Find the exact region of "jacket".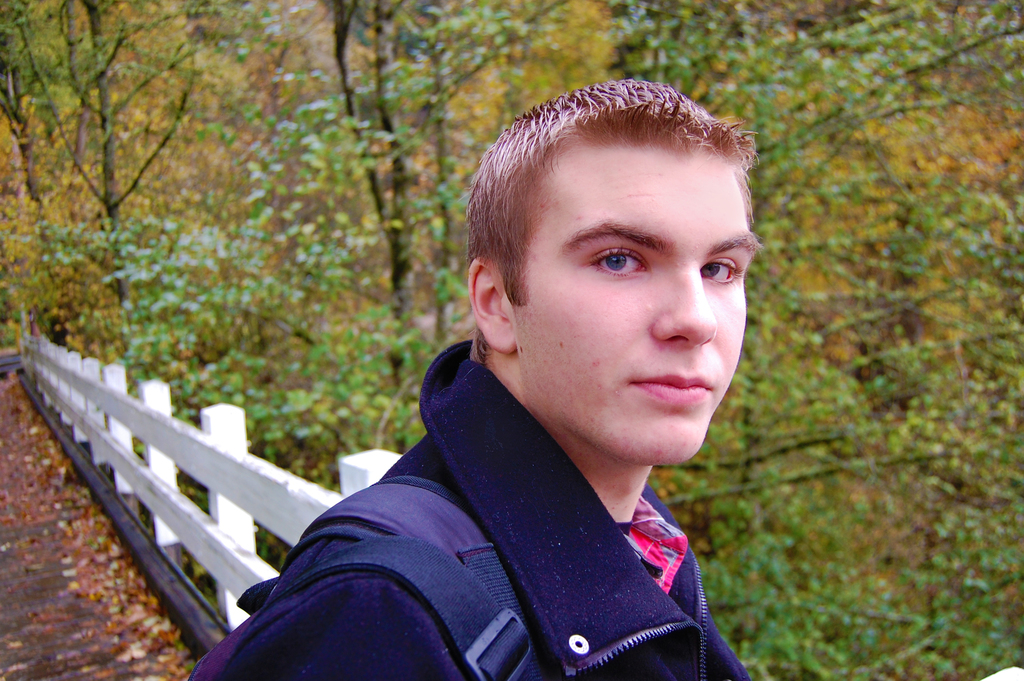
Exact region: rect(182, 334, 756, 680).
